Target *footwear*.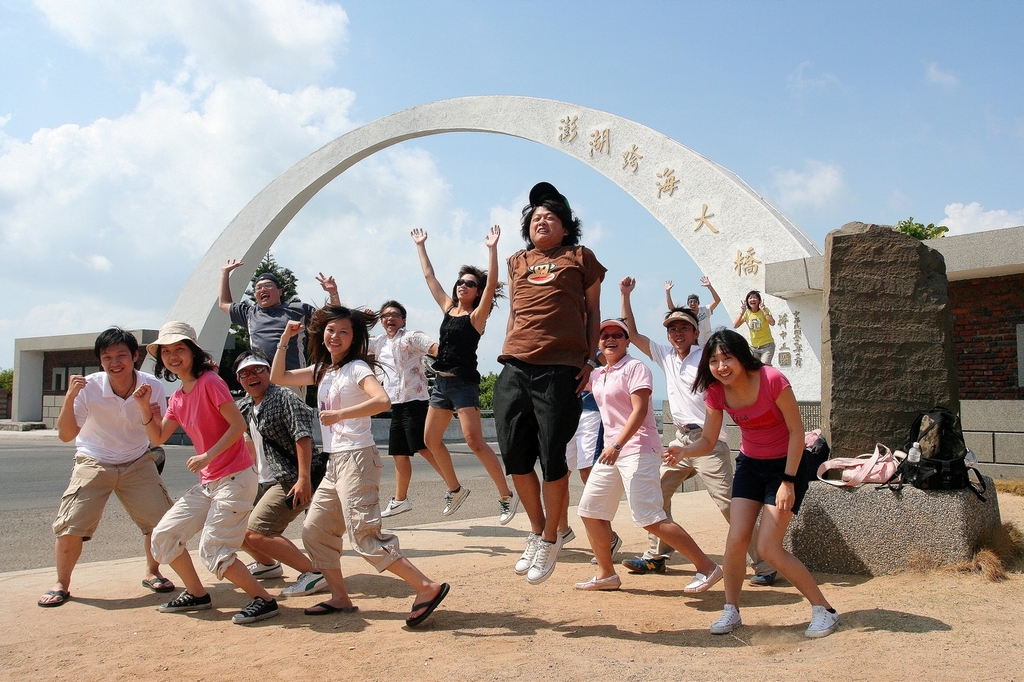
Target region: pyautogui.locateOnScreen(802, 600, 841, 639).
